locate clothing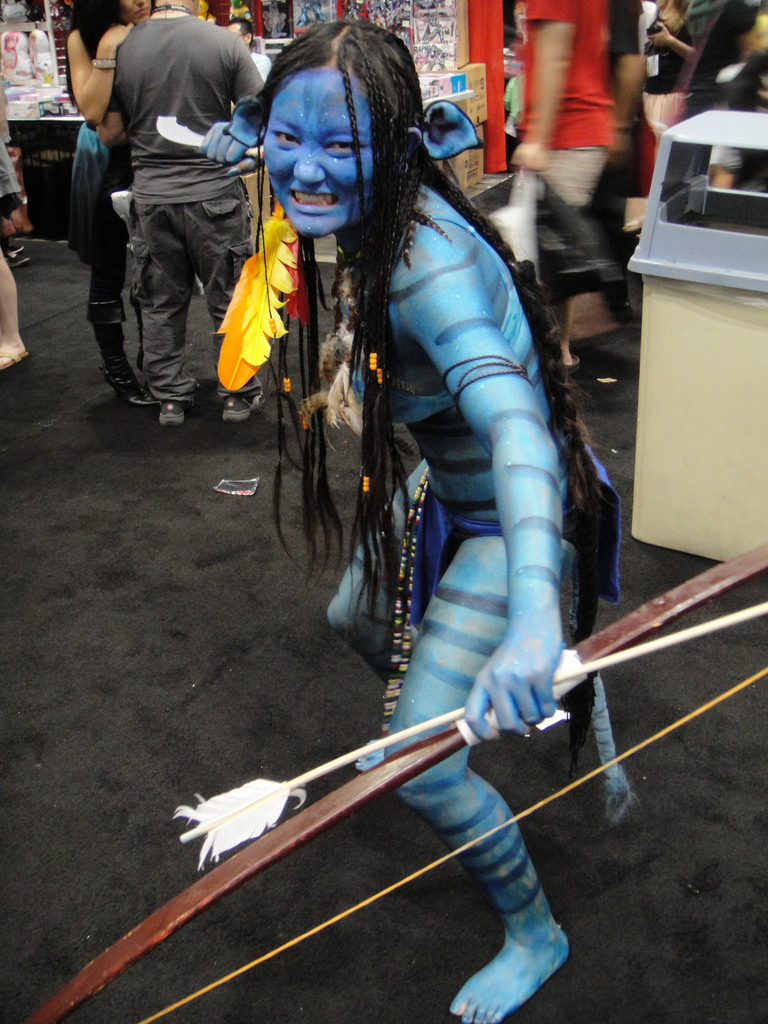
(349,214,525,424)
